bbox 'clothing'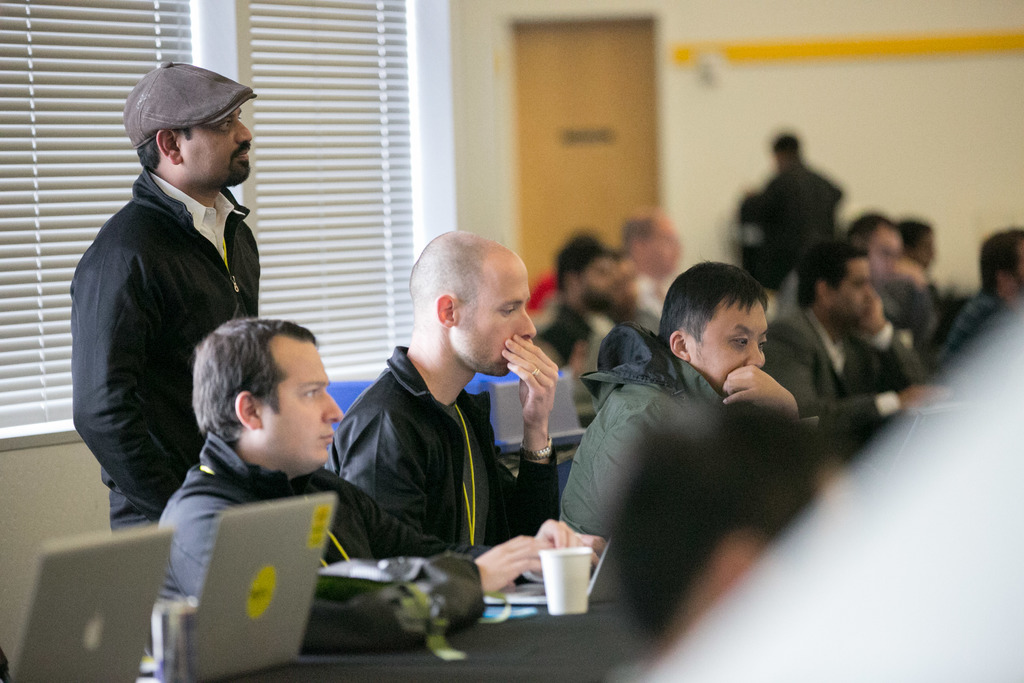
618 283 676 345
